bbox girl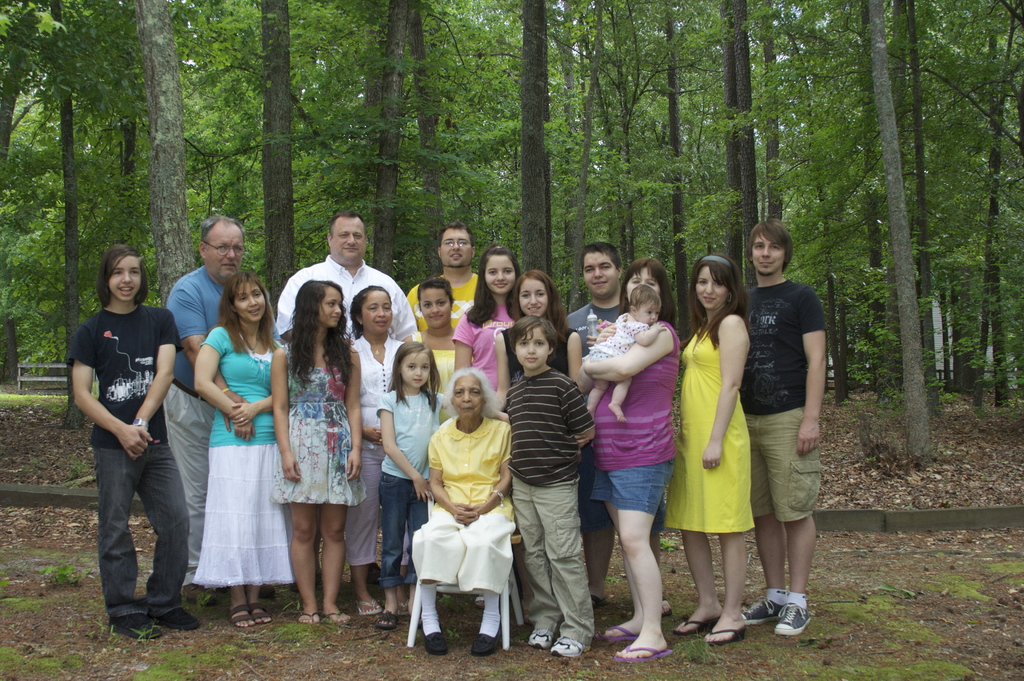
<box>274,275,362,625</box>
